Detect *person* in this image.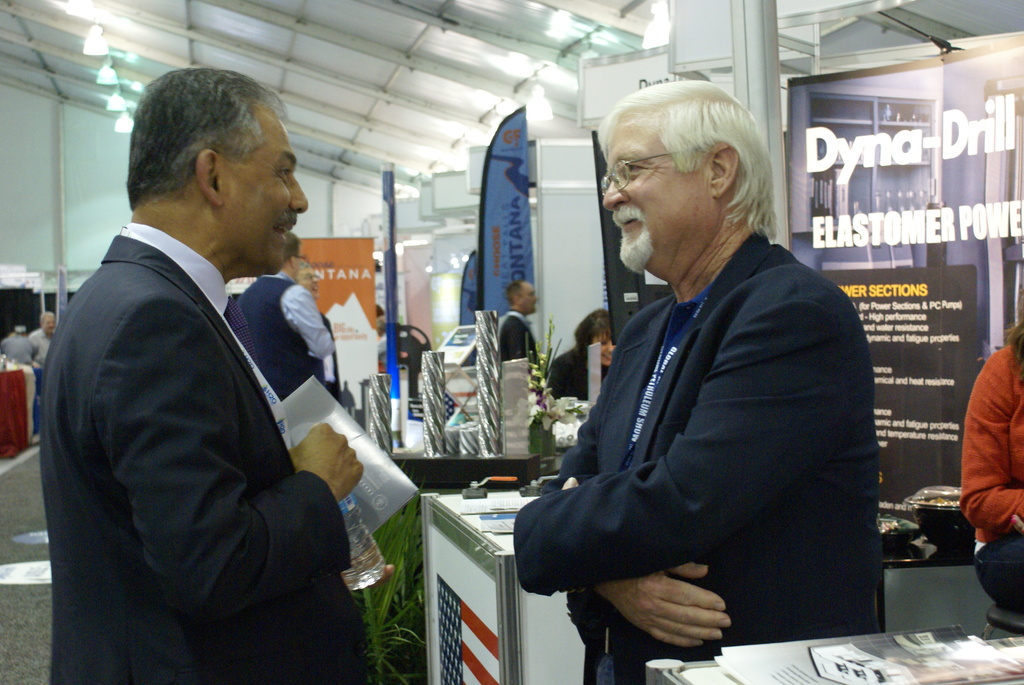
Detection: [left=503, top=81, right=886, bottom=684].
